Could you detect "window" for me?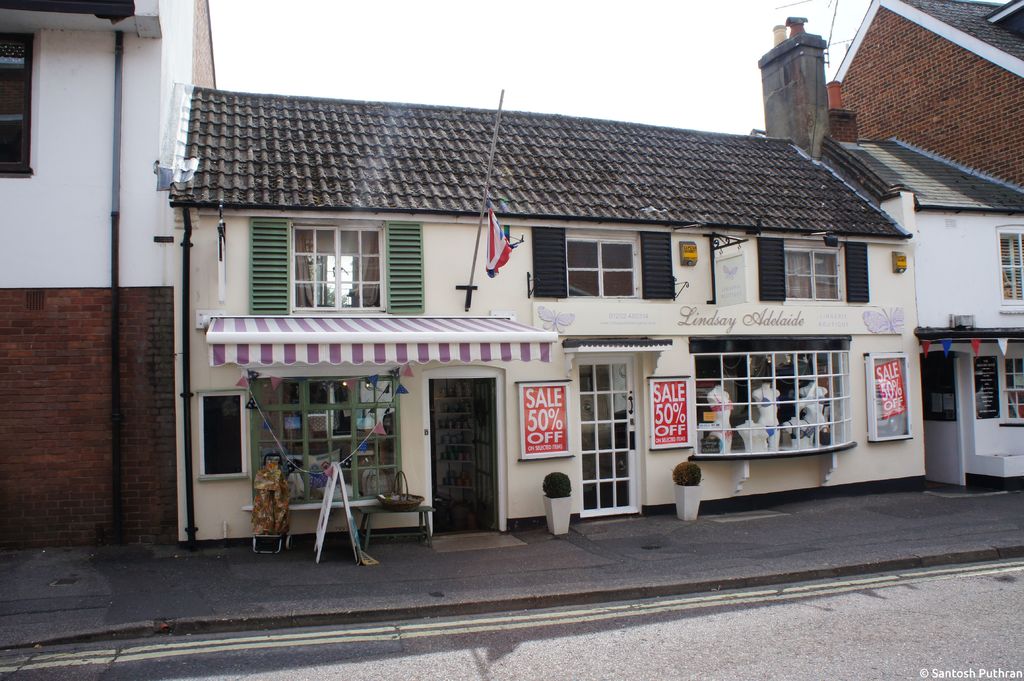
Detection result: bbox=[686, 340, 858, 466].
